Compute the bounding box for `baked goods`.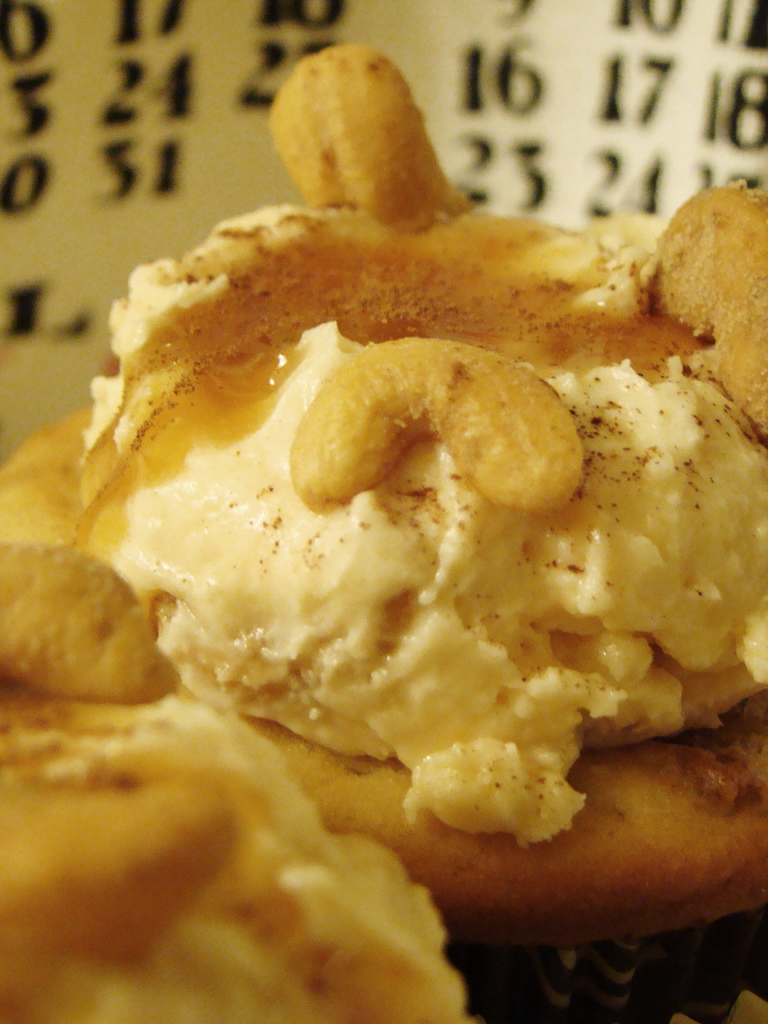
rect(0, 38, 767, 942).
